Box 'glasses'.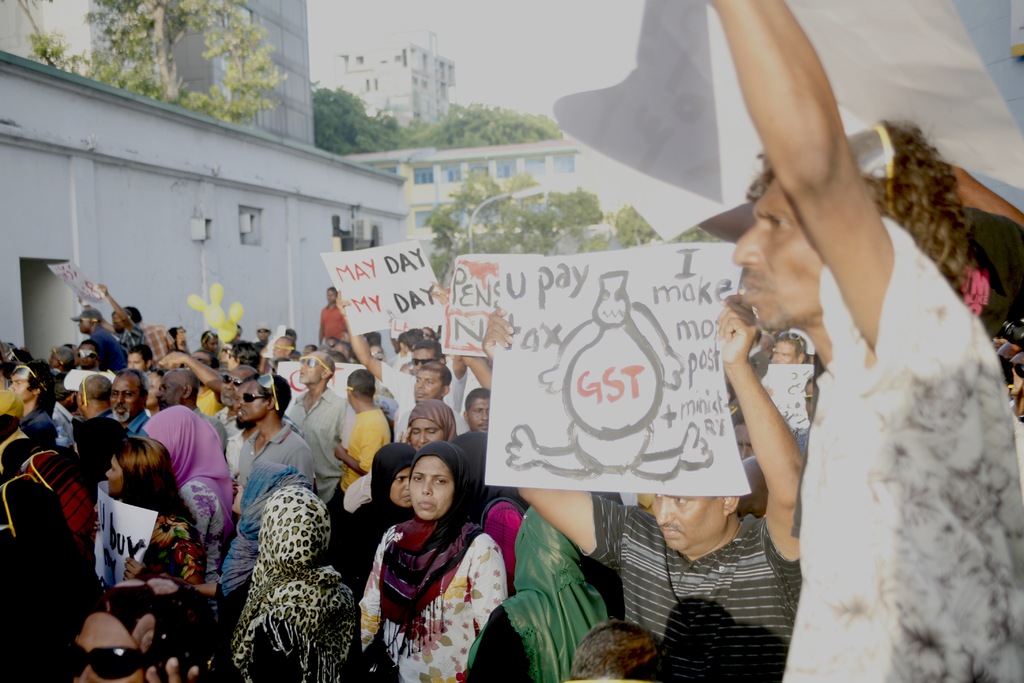
locate(218, 373, 247, 386).
